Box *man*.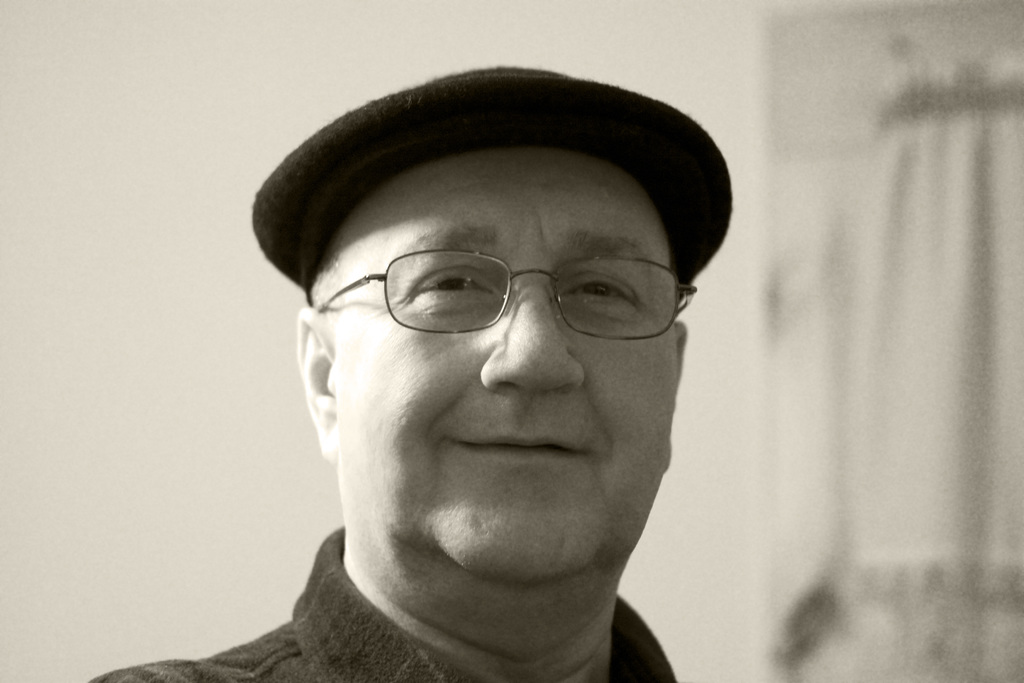
79, 60, 733, 682.
